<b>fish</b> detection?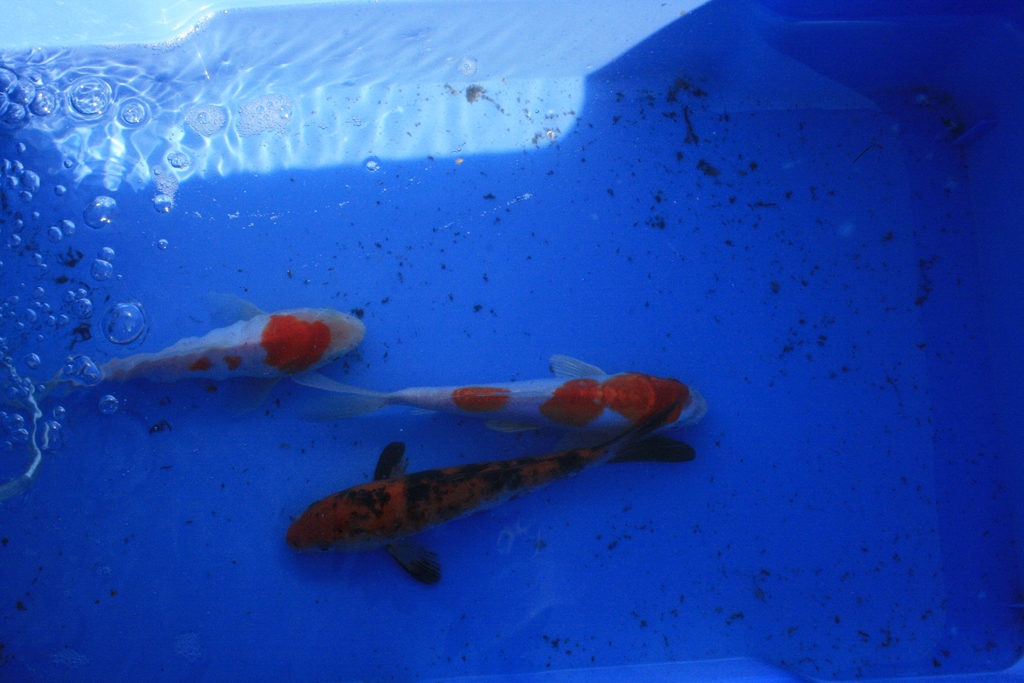
<bbox>76, 300, 371, 387</bbox>
